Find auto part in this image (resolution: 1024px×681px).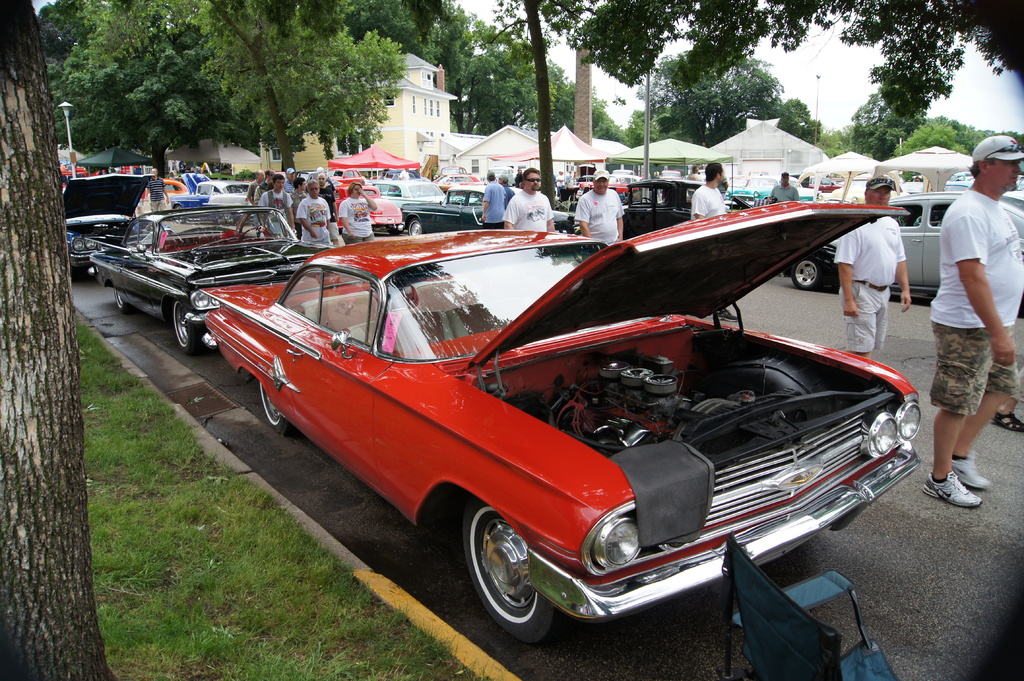
(162,303,199,363).
